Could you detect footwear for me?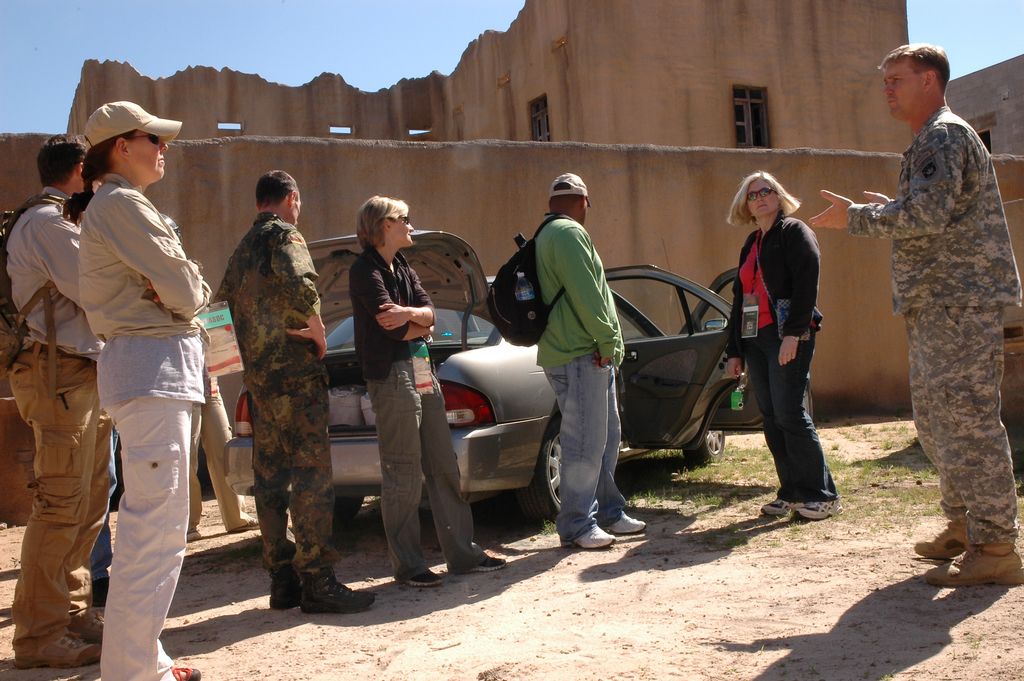
Detection result: detection(919, 546, 1023, 586).
